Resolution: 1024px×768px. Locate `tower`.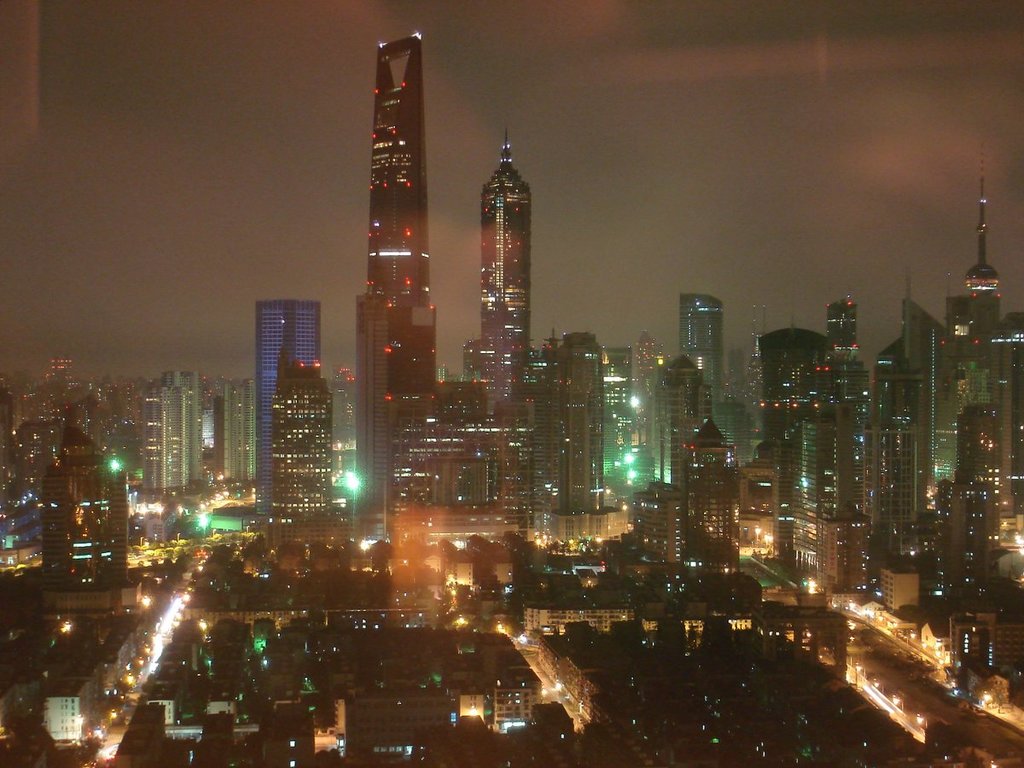
Rect(126, 364, 202, 511).
